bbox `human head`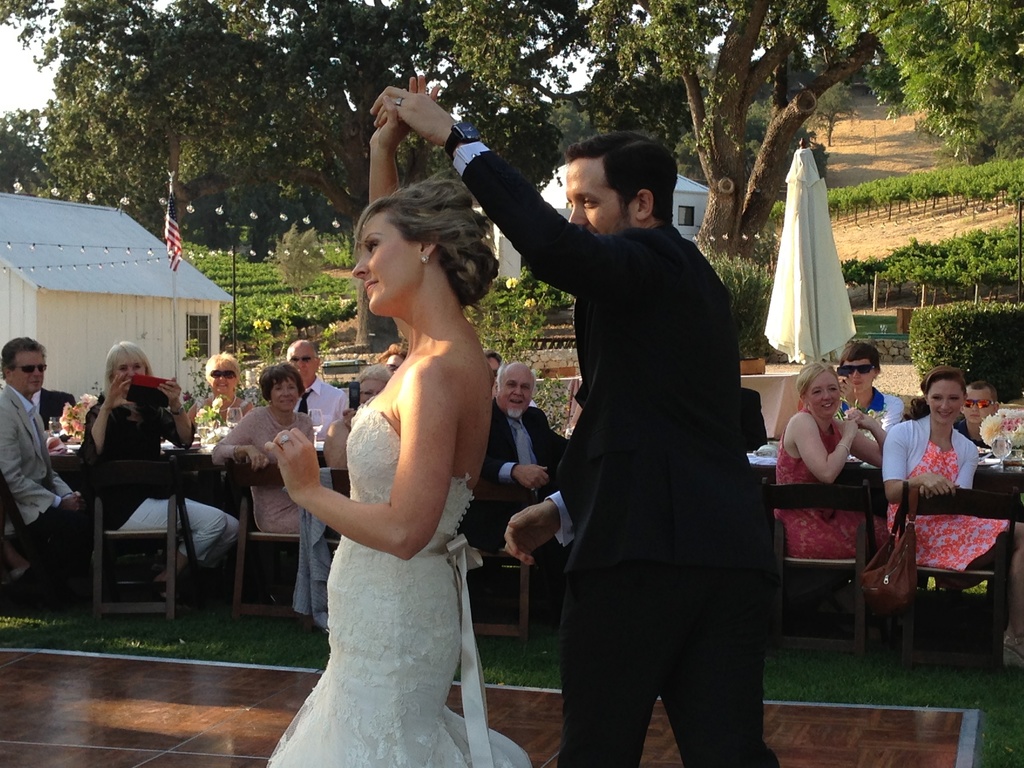
(left=261, top=360, right=306, bottom=412)
